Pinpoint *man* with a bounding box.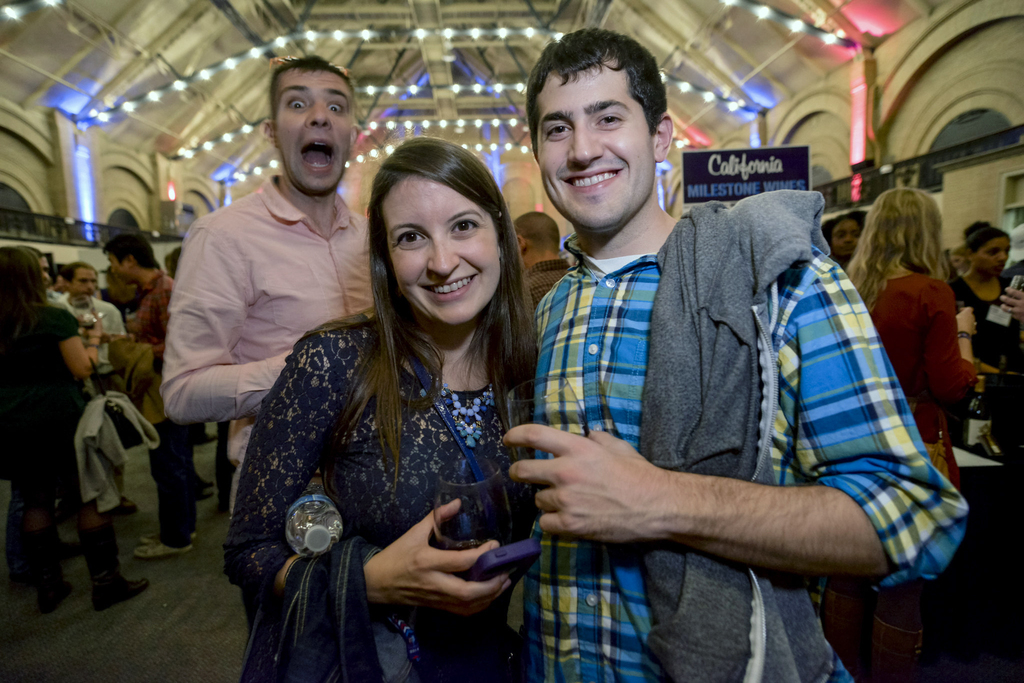
[473,80,954,659].
